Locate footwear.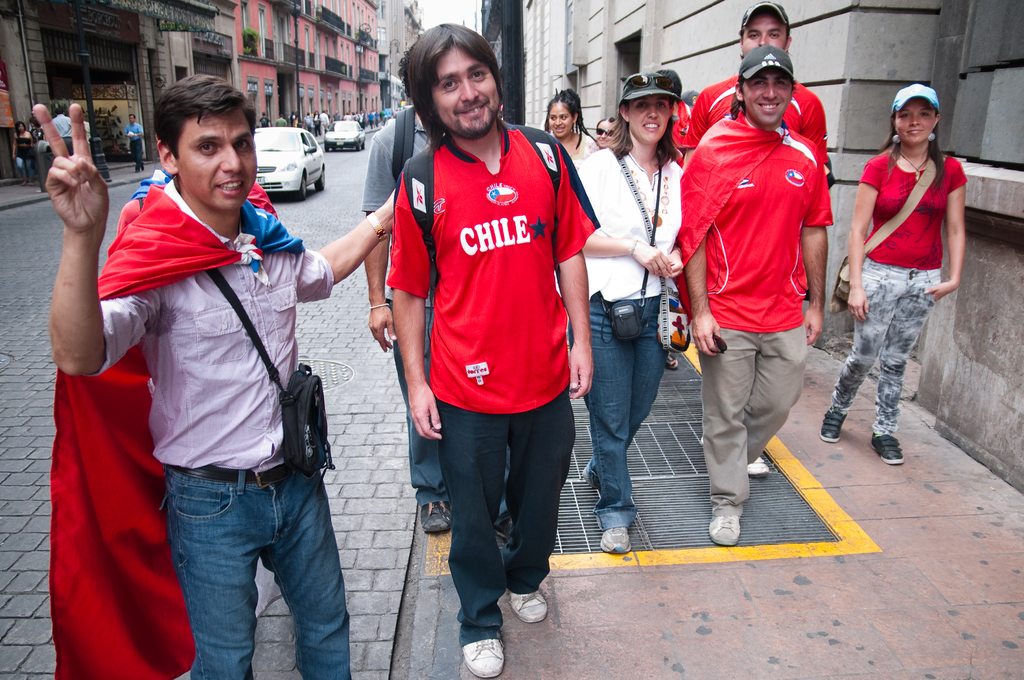
Bounding box: select_region(510, 592, 550, 624).
